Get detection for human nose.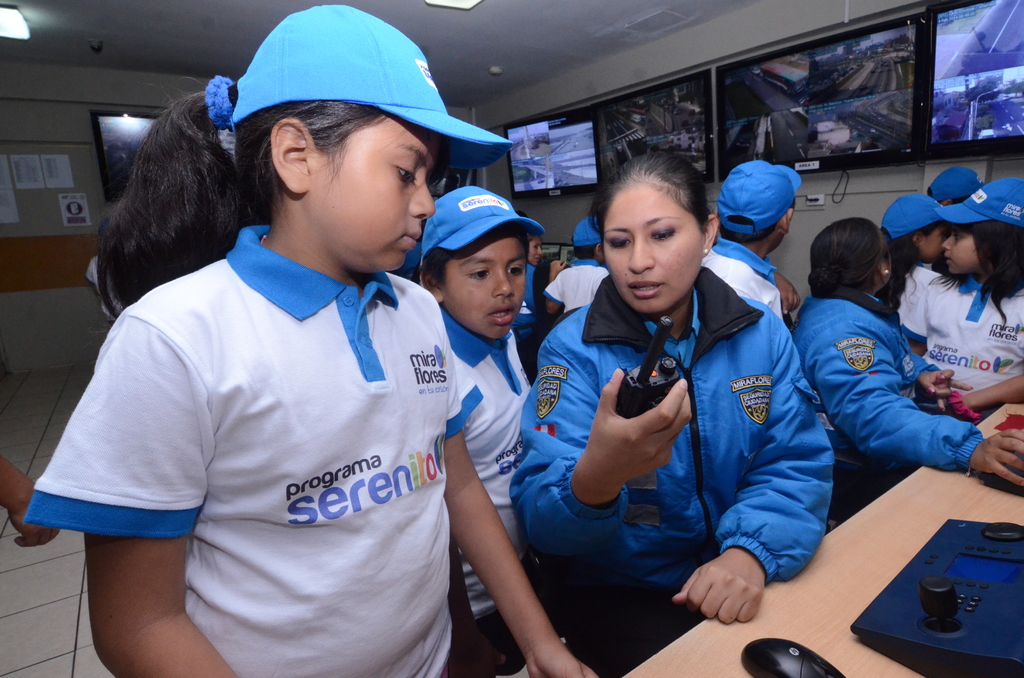
Detection: BBox(938, 235, 951, 254).
